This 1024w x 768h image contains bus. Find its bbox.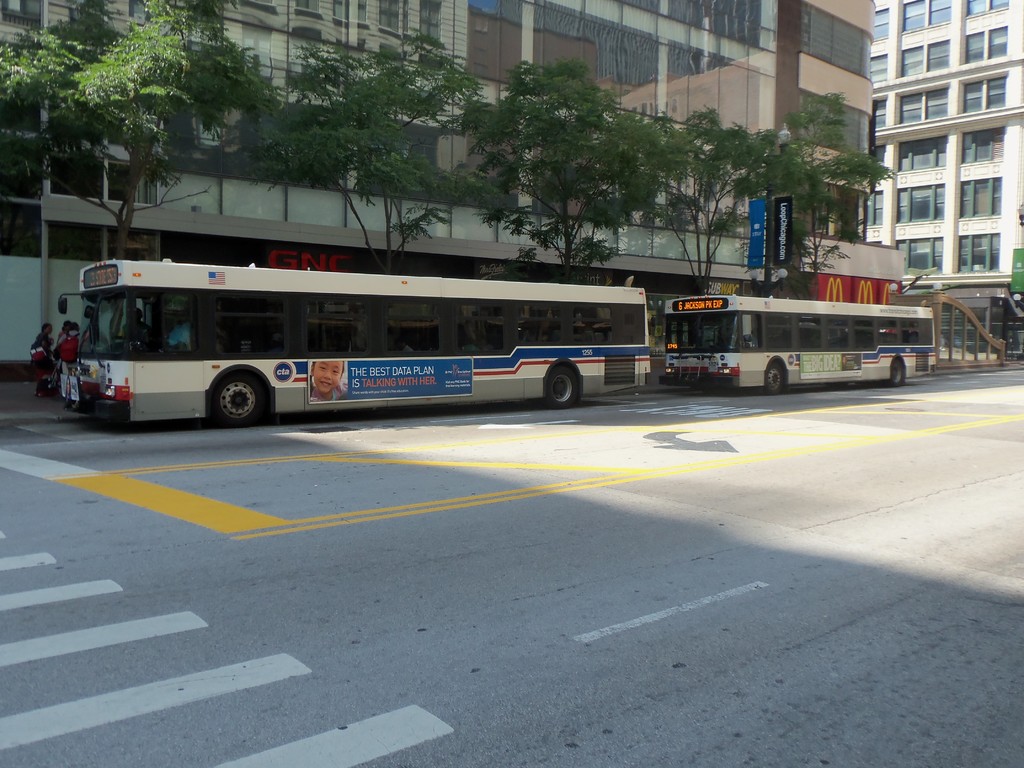
BBox(56, 255, 652, 434).
